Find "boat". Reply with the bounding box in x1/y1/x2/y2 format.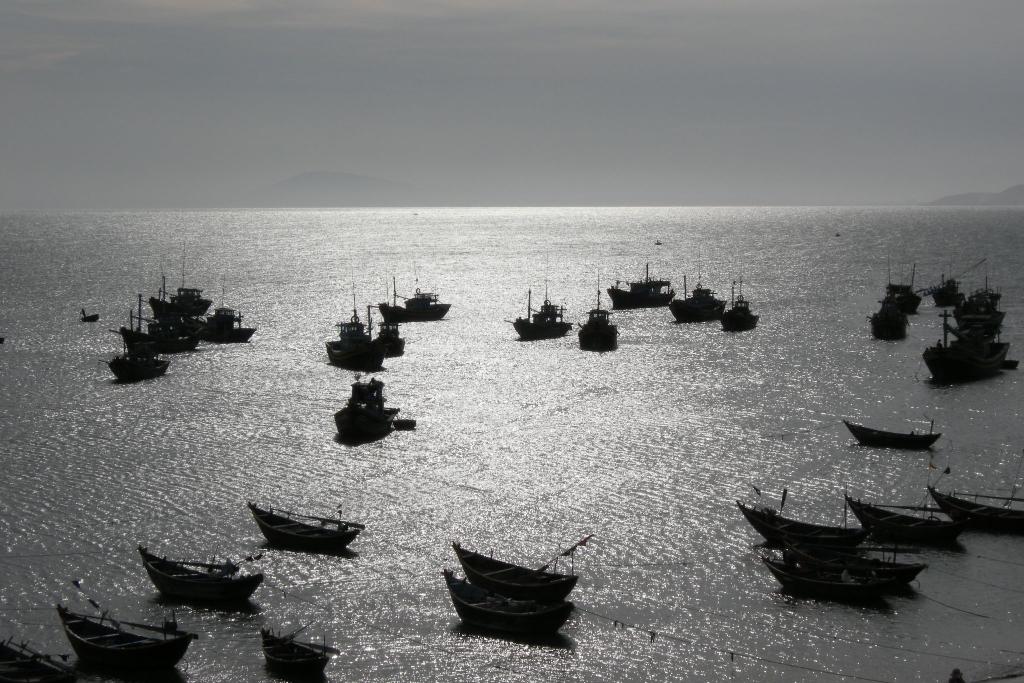
0/632/91/682.
